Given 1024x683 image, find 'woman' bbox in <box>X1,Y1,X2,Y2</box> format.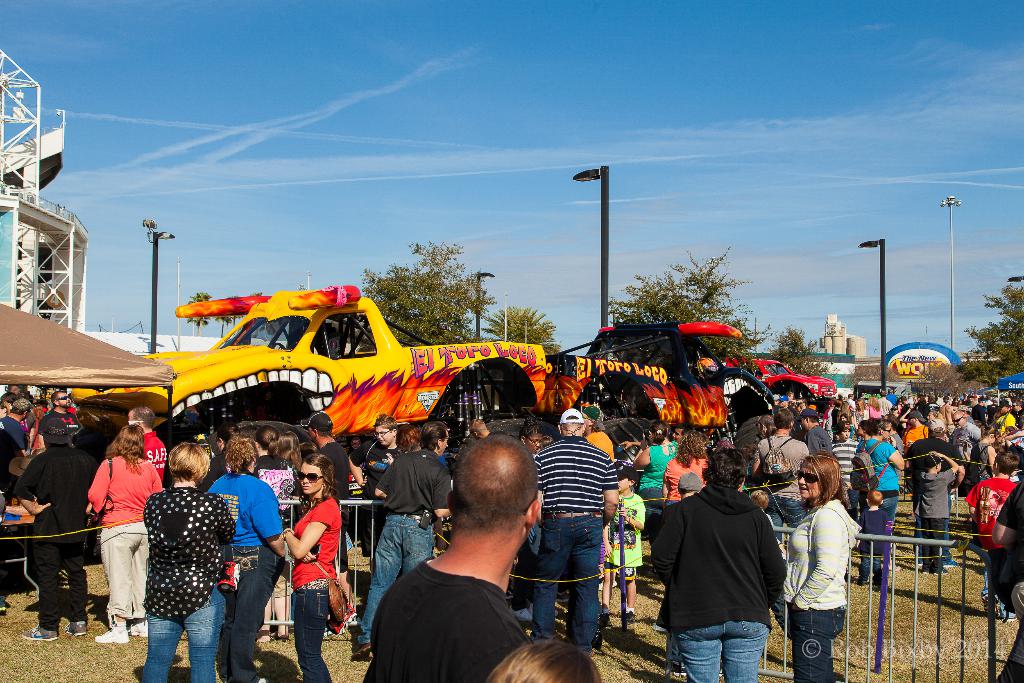
<box>83,416,167,644</box>.
